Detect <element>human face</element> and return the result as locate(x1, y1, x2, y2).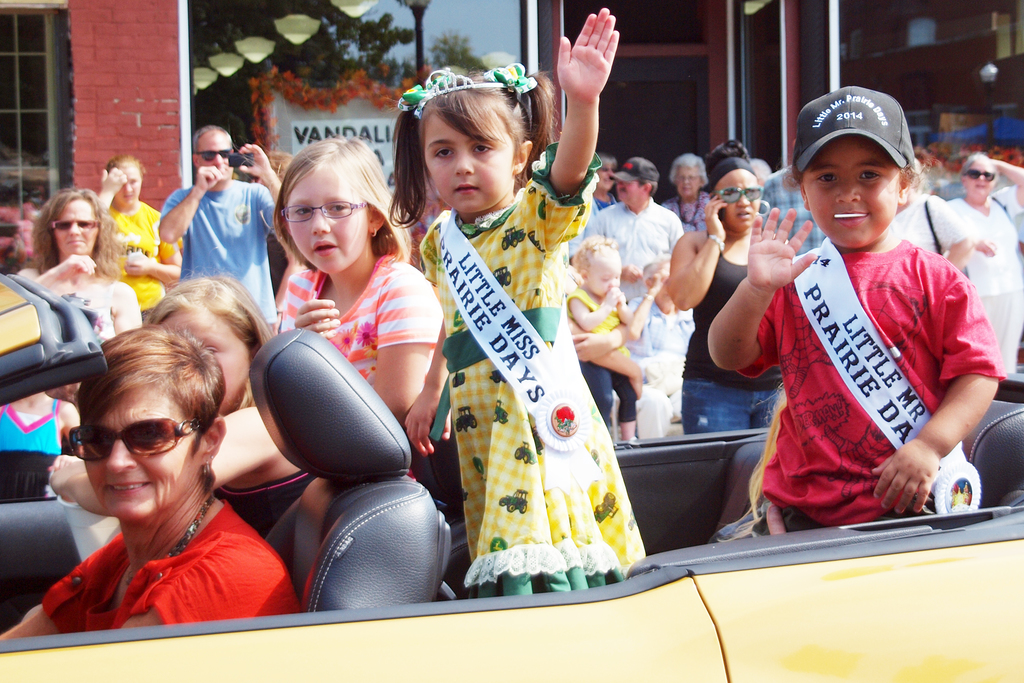
locate(284, 159, 368, 270).
